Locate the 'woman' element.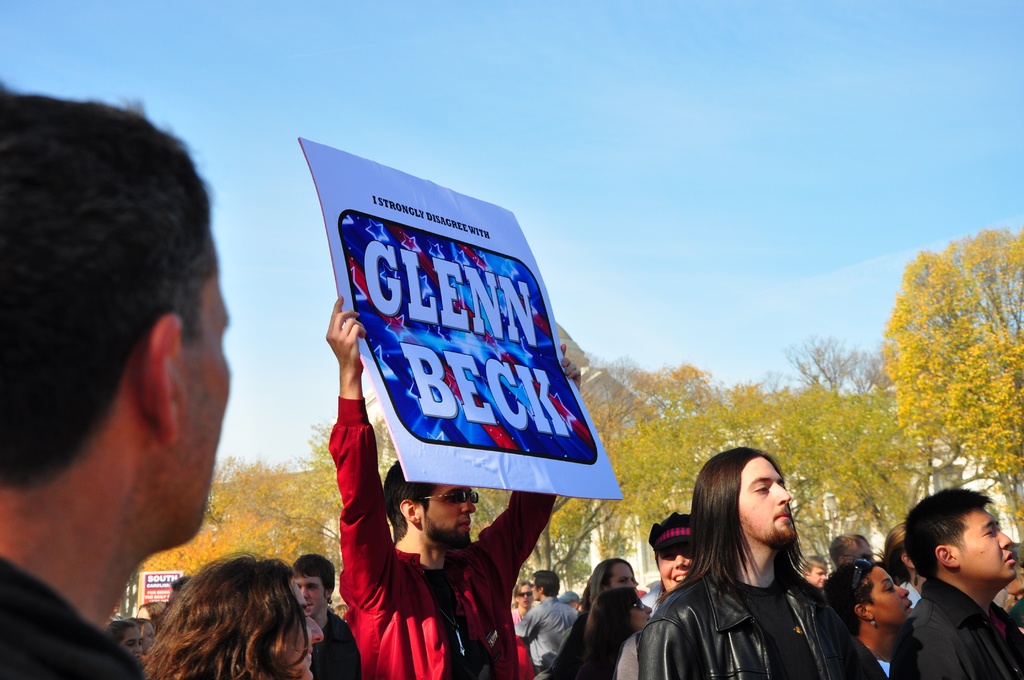
Element bbox: Rect(813, 560, 915, 679).
